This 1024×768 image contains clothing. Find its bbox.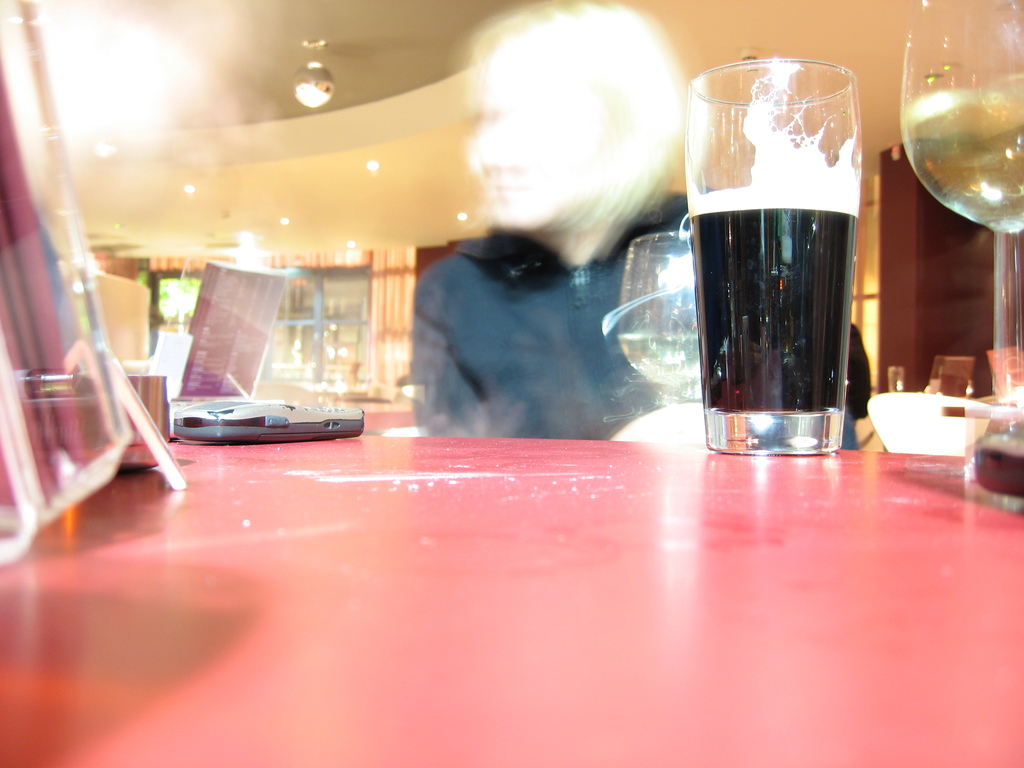
bbox=(408, 190, 858, 445).
